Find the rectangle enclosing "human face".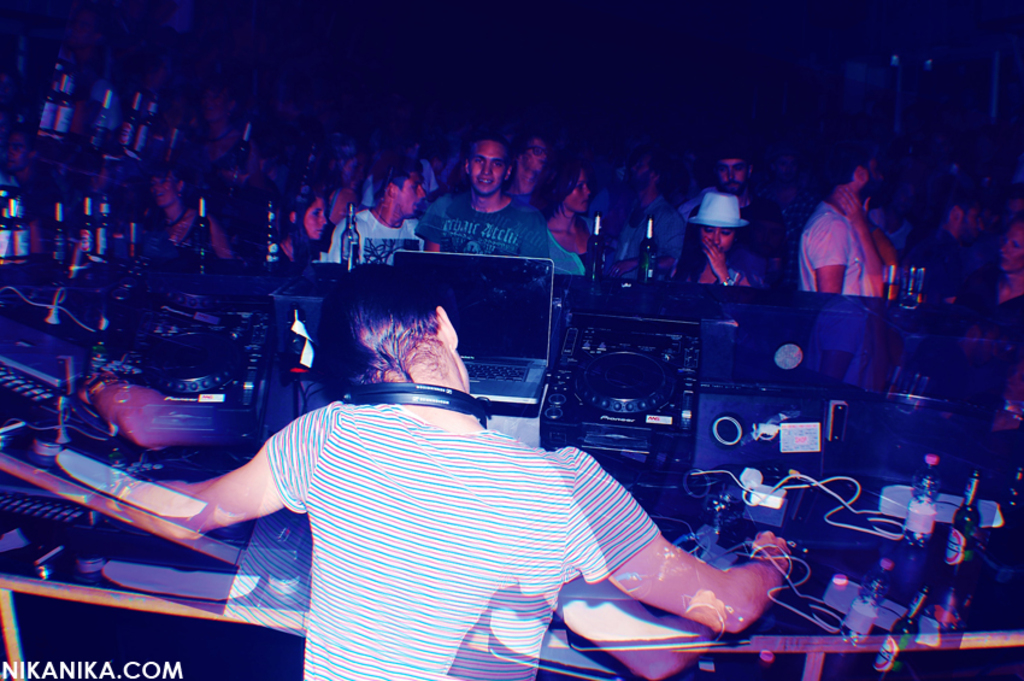
region(400, 171, 420, 215).
